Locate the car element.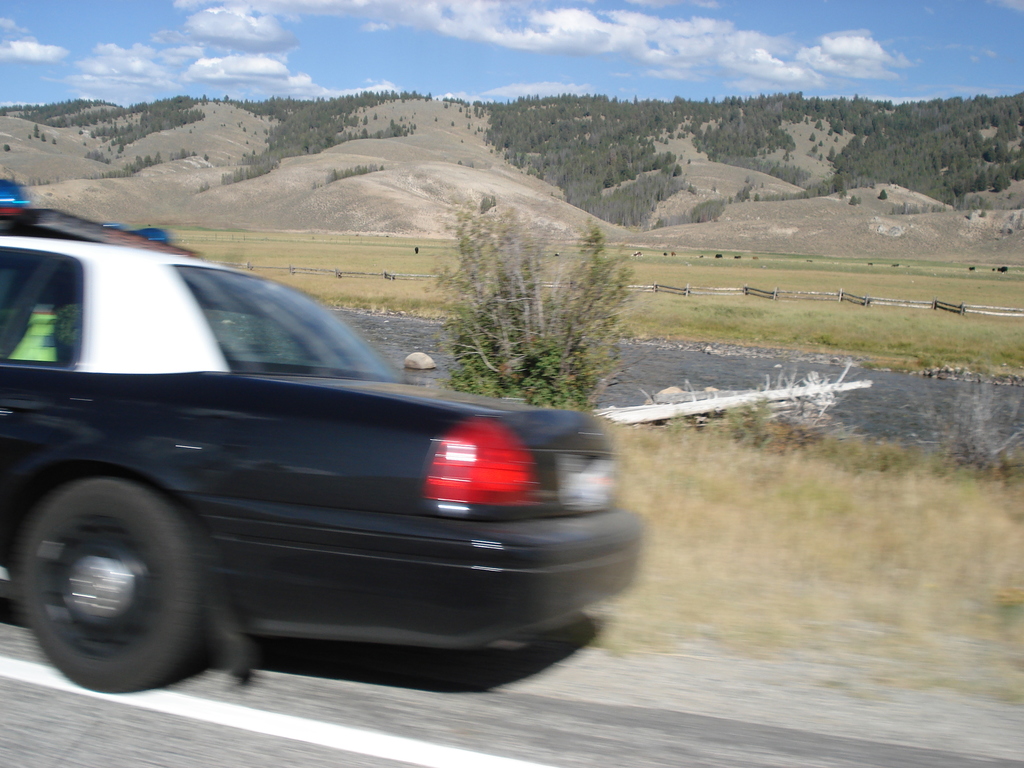
Element bbox: 0/179/637/691.
